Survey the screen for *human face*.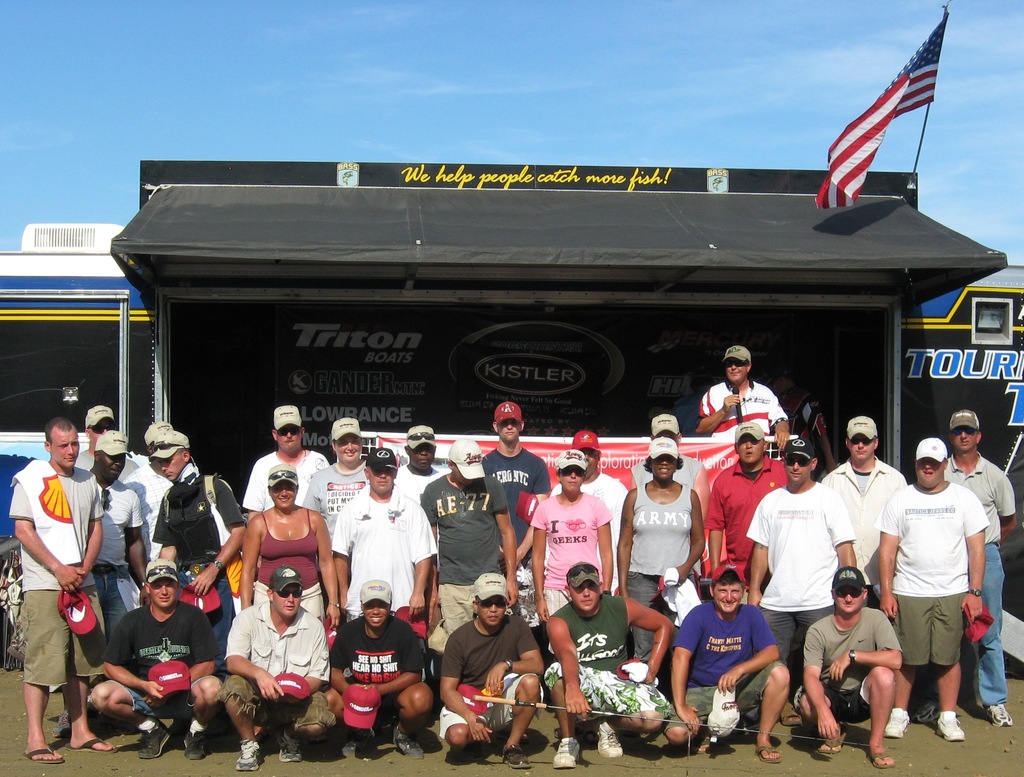
Survey found: crop(560, 465, 584, 495).
